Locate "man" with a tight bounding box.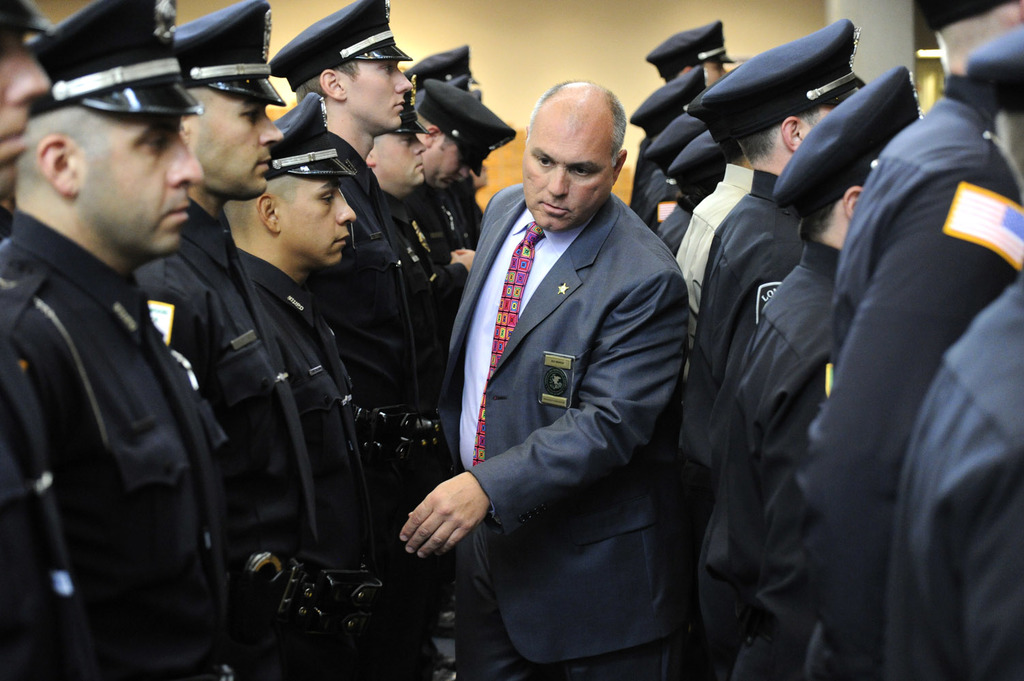
328:82:457:317.
